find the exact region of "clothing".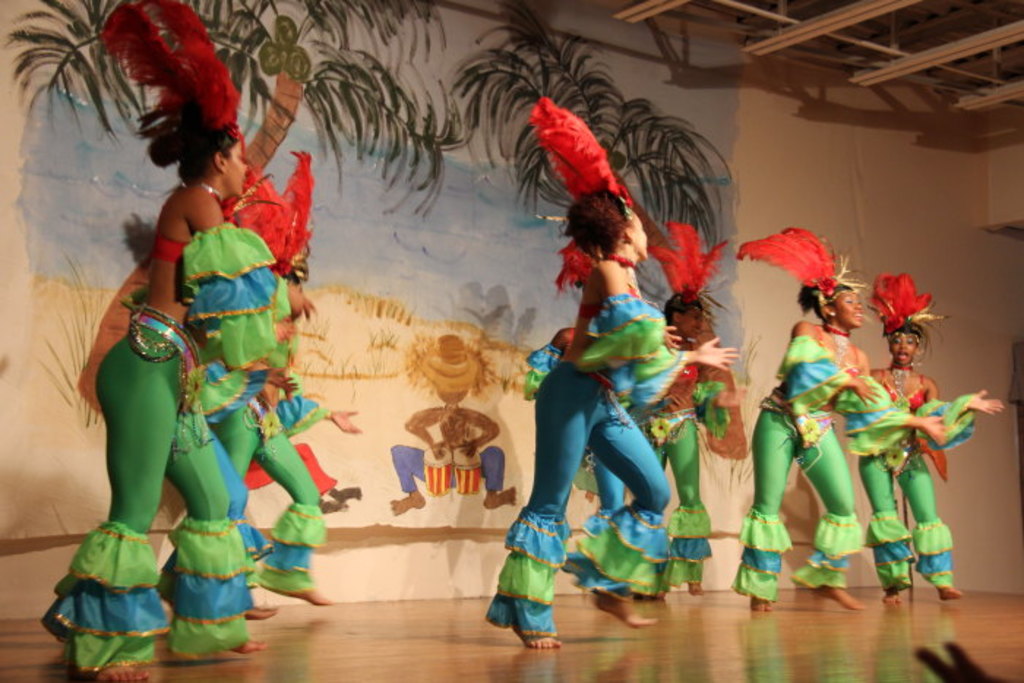
Exact region: x1=582, y1=361, x2=730, y2=589.
